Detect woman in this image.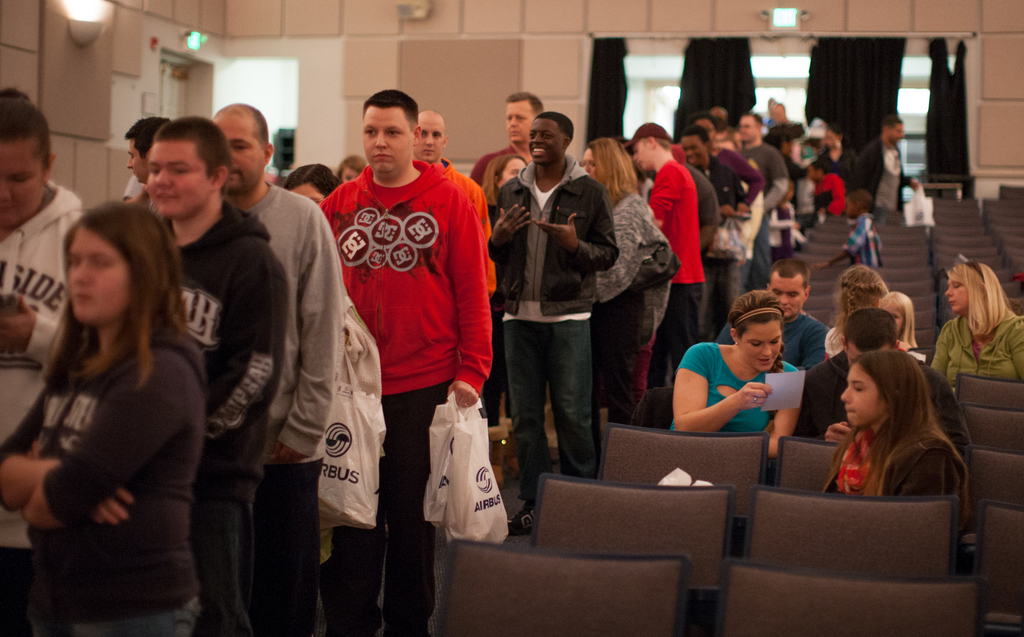
Detection: box=[821, 263, 893, 359].
